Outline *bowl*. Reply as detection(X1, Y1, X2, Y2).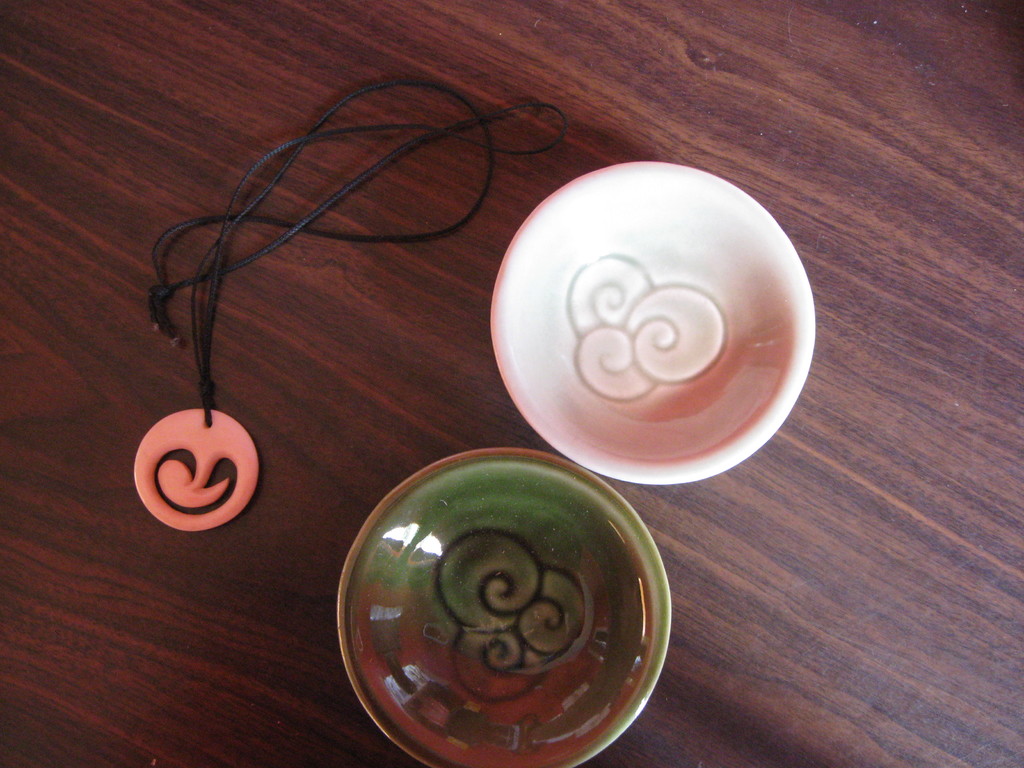
detection(484, 155, 820, 488).
